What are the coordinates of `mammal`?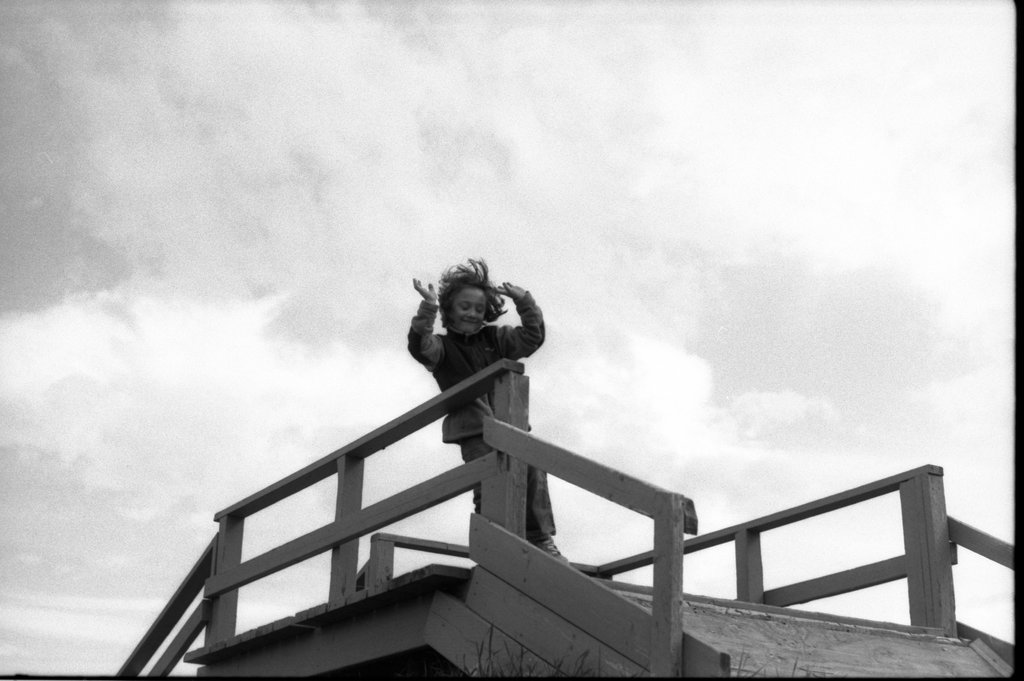
(398,257,571,567).
